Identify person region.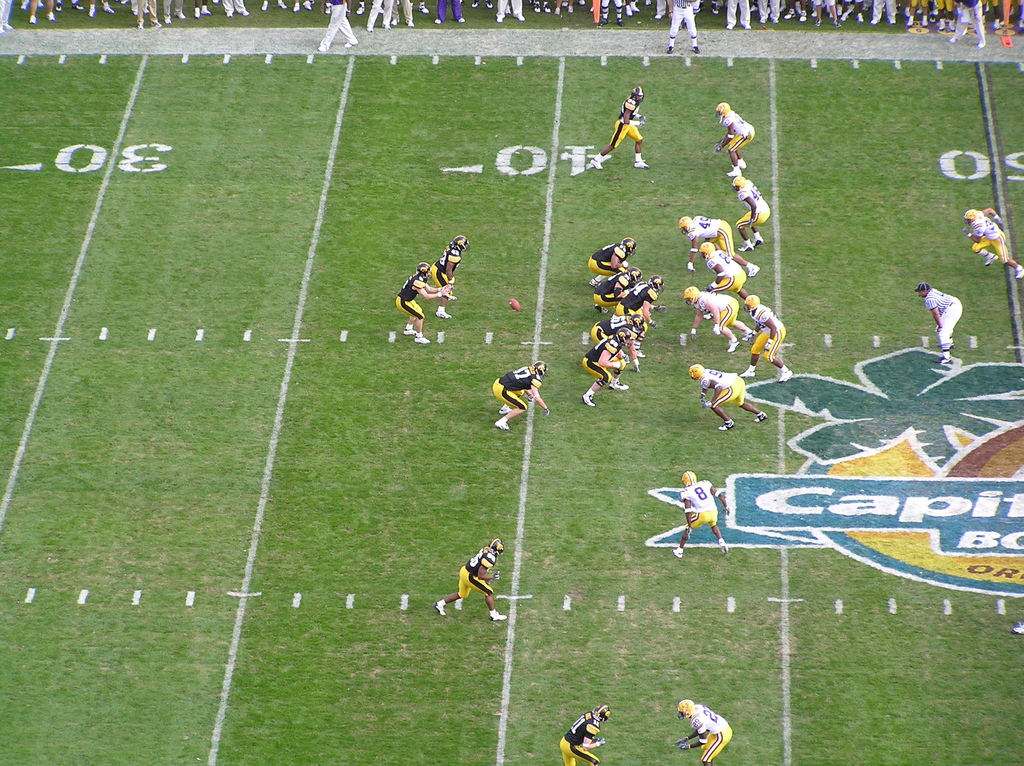
Region: [x1=556, y1=706, x2=605, y2=765].
